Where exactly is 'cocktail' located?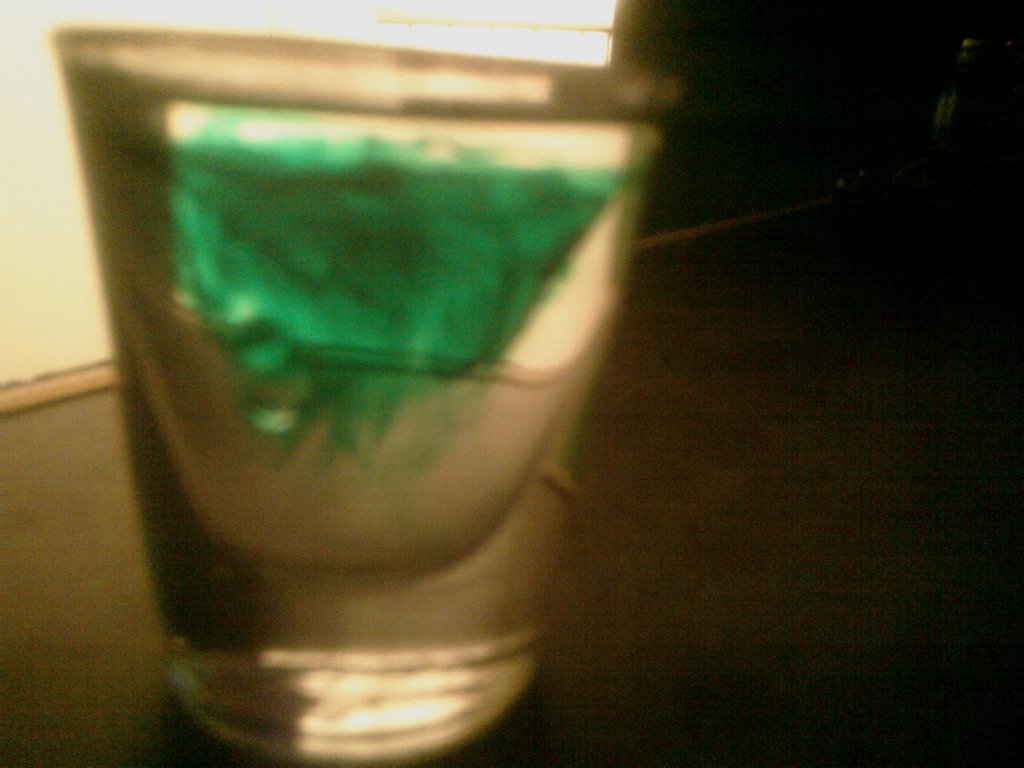
Its bounding box is pyautogui.locateOnScreen(52, 23, 660, 760).
